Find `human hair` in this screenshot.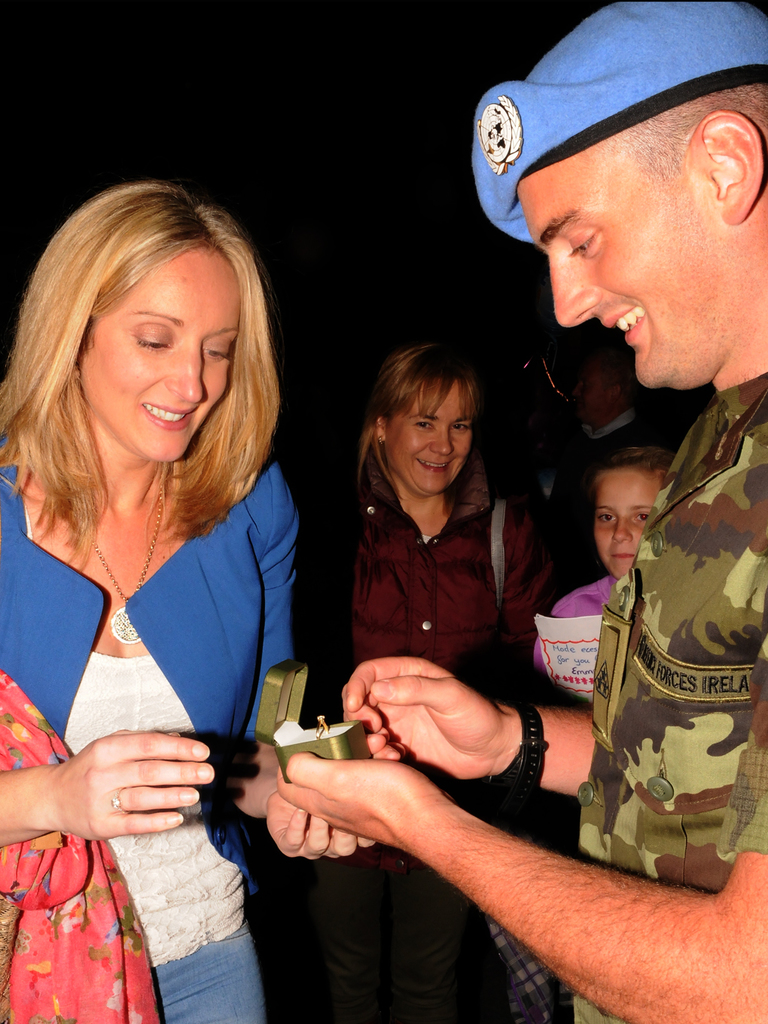
The bounding box for `human hair` is select_region(8, 181, 276, 568).
